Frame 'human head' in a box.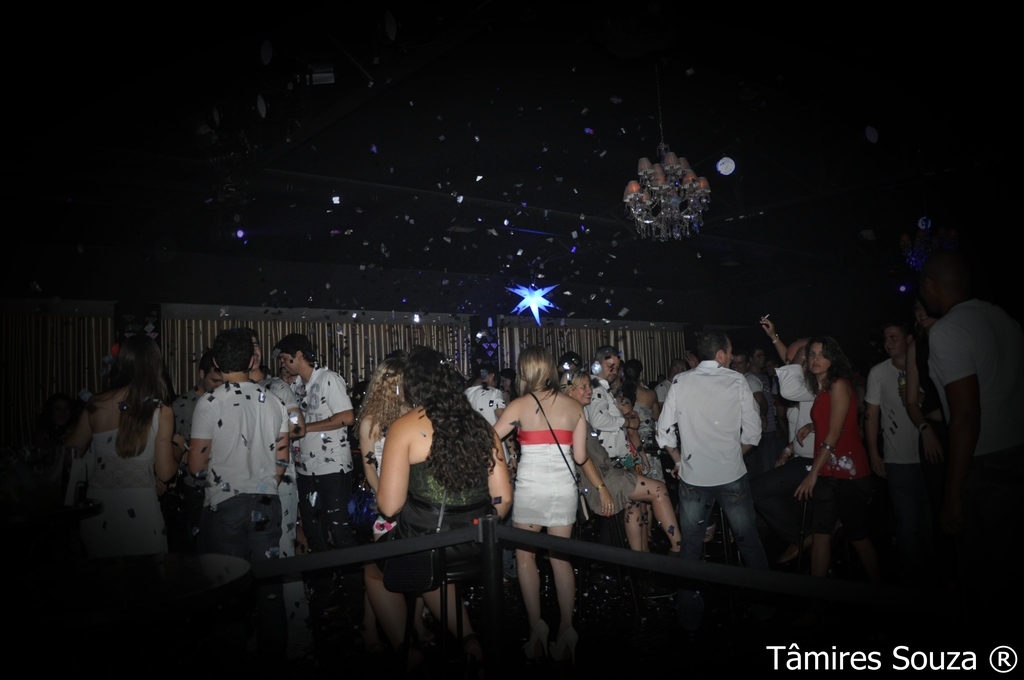
{"x1": 913, "y1": 300, "x2": 938, "y2": 332}.
